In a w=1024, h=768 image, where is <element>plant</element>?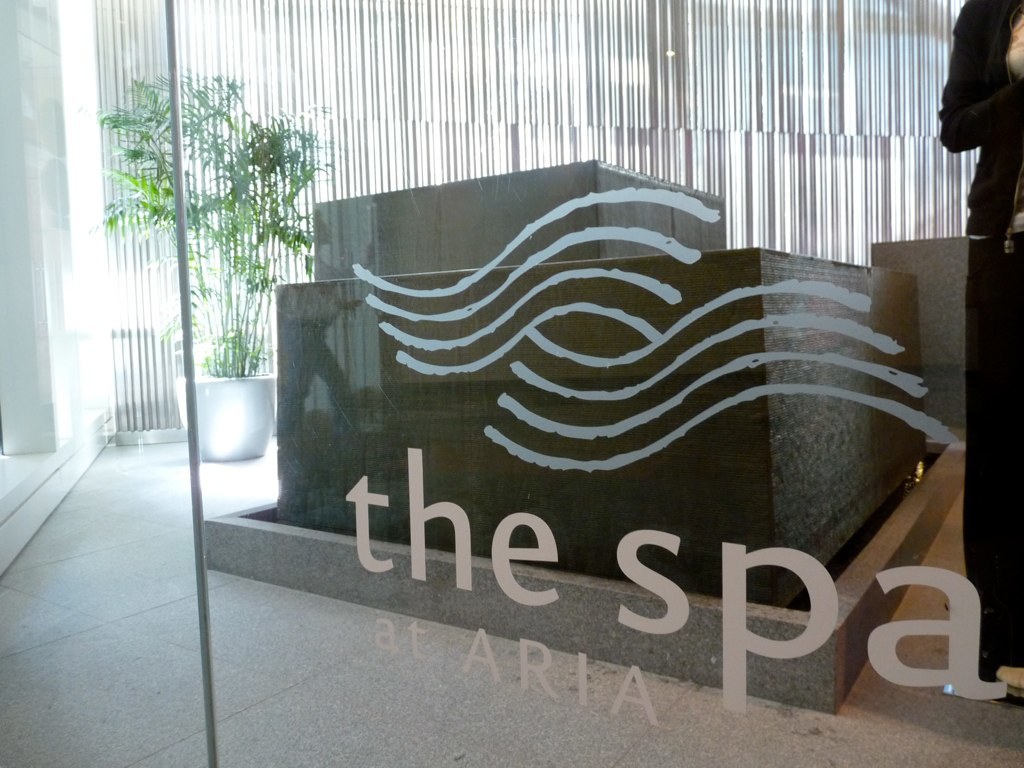
(left=121, top=82, right=319, bottom=441).
